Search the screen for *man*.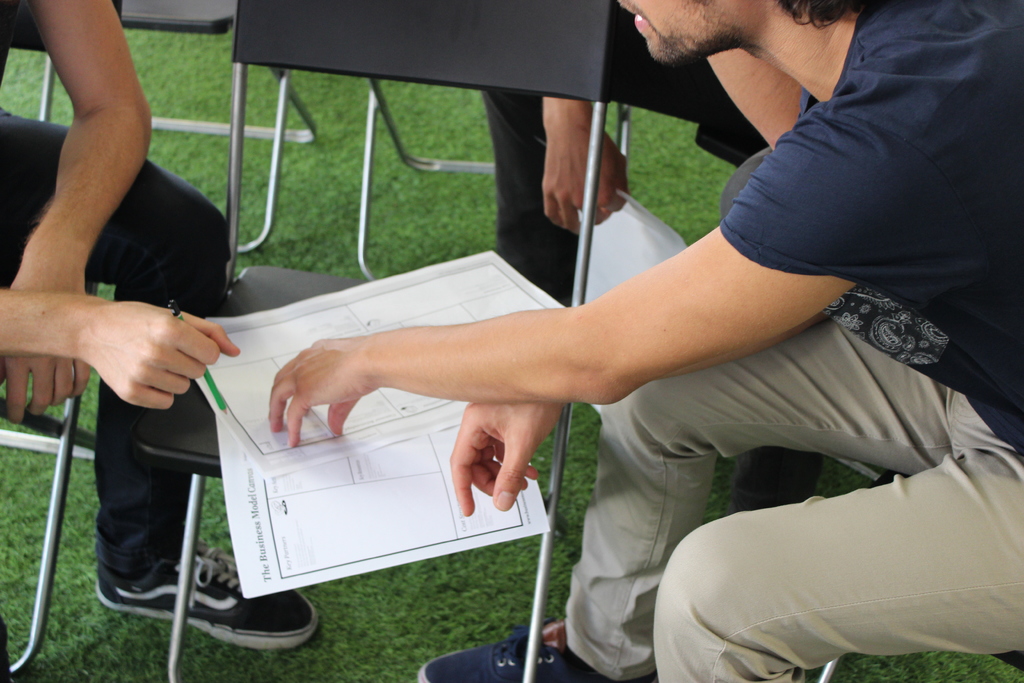
Found at [x1=0, y1=0, x2=314, y2=682].
